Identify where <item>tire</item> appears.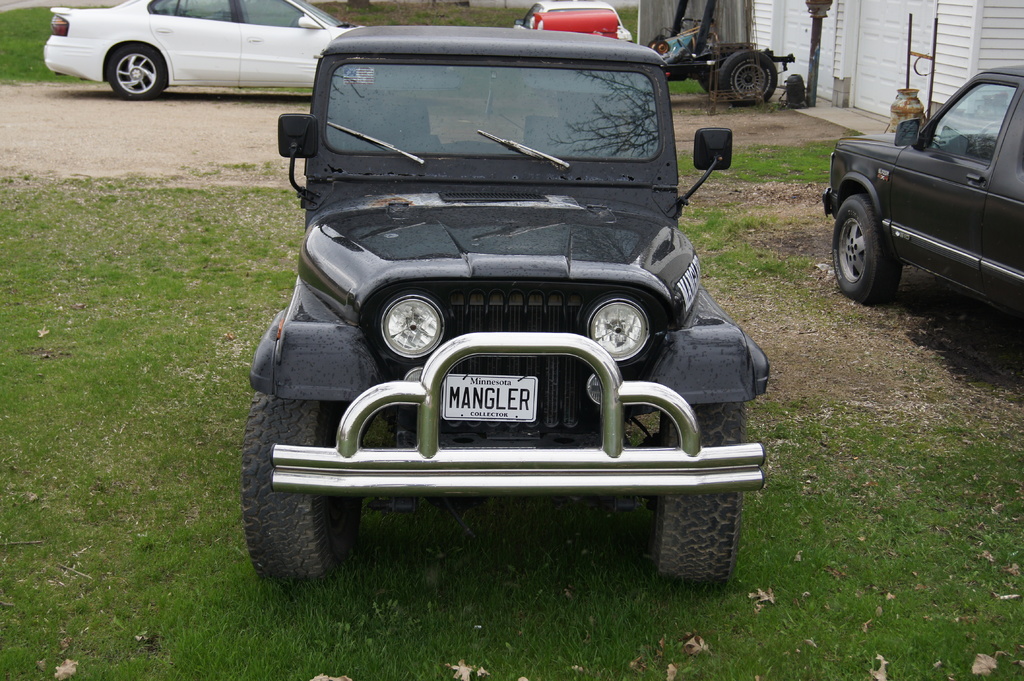
Appears at [x1=104, y1=42, x2=169, y2=100].
